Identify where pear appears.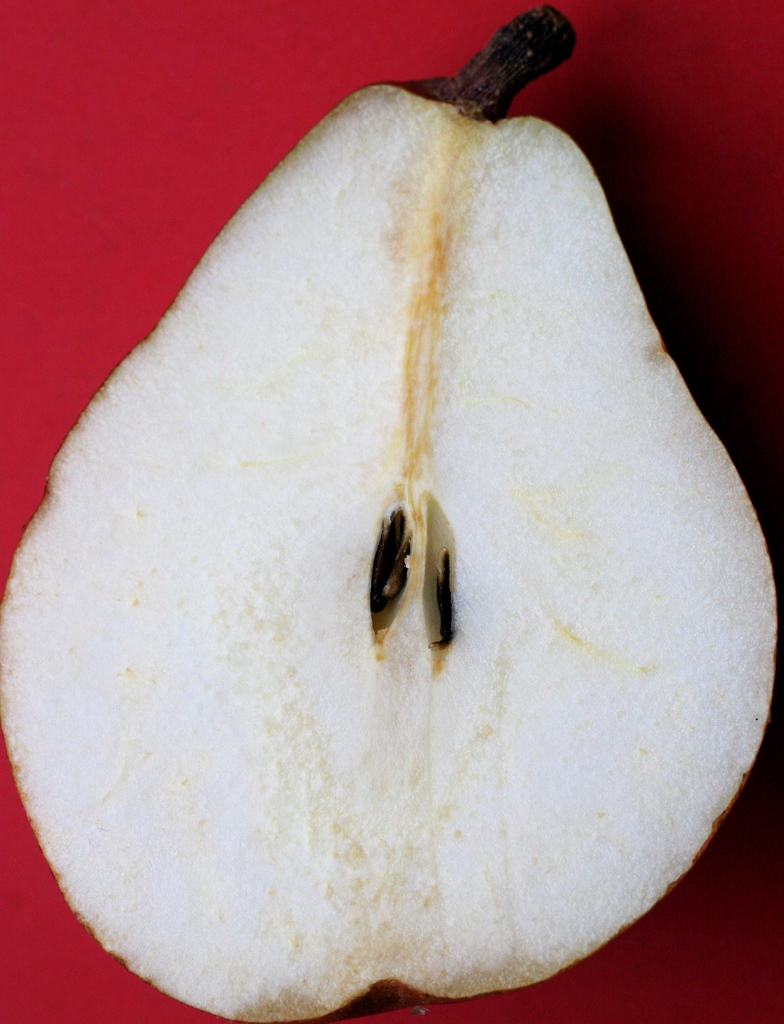
Appears at [0, 74, 779, 1023].
